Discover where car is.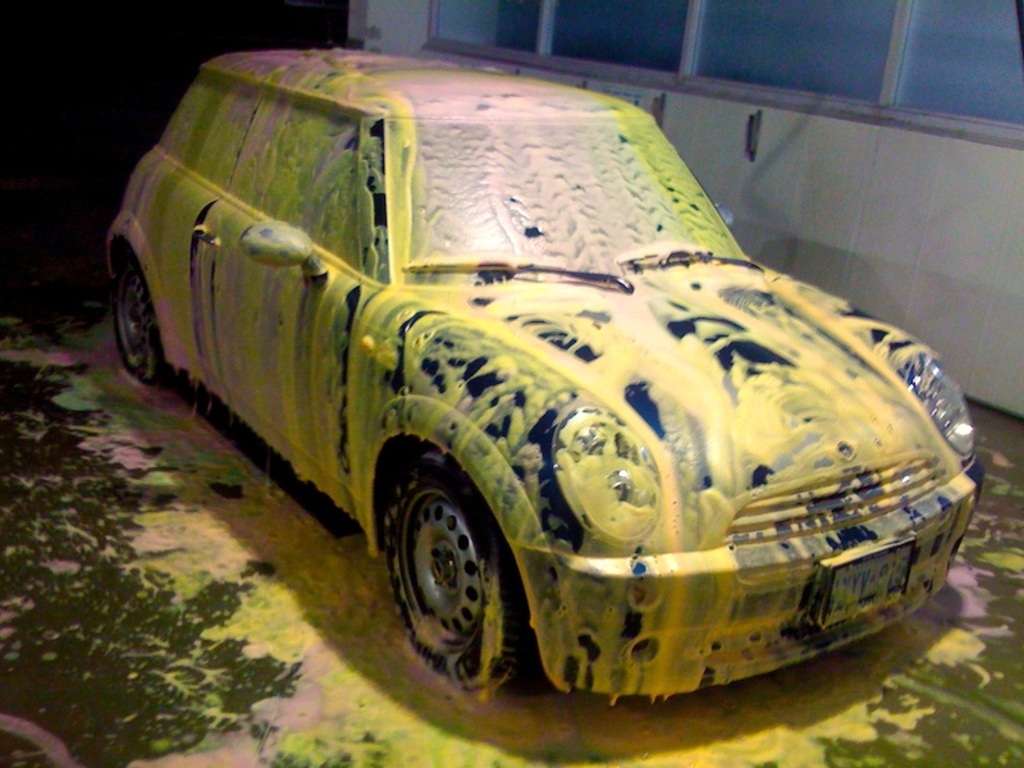
Discovered at (106,50,982,696).
